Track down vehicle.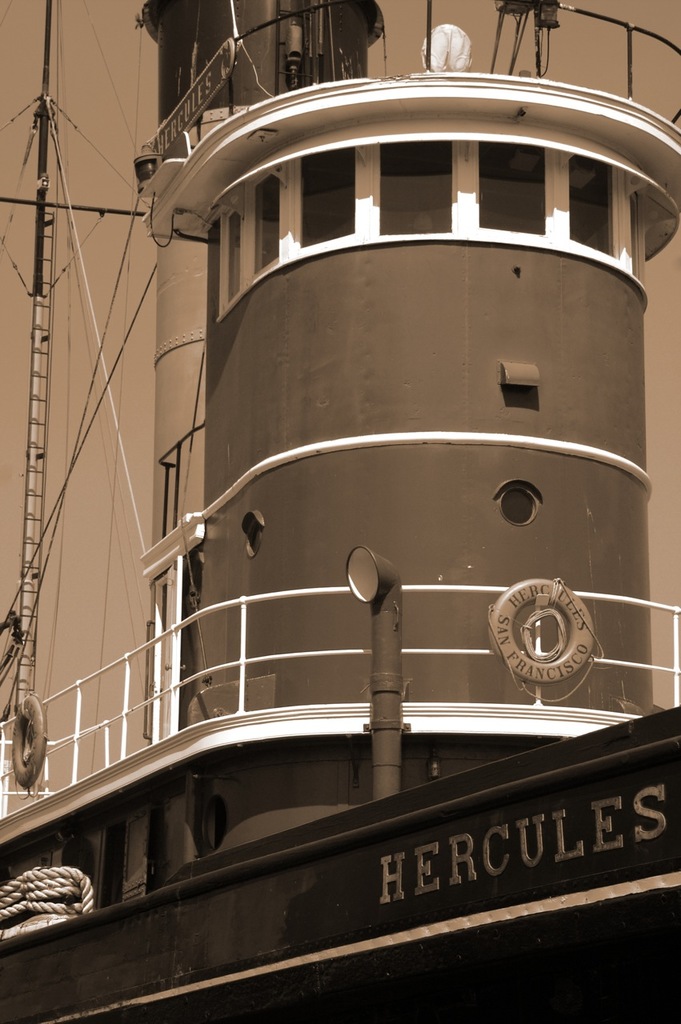
Tracked to region(0, 0, 680, 1023).
